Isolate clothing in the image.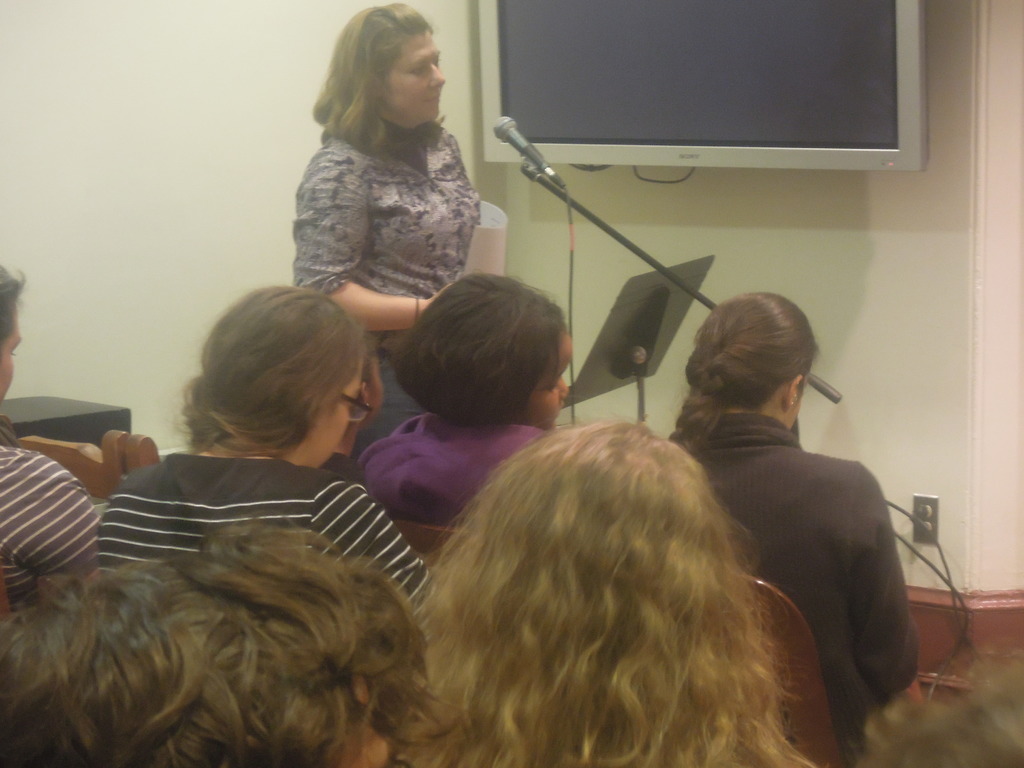
Isolated region: left=691, top=350, right=927, bottom=765.
